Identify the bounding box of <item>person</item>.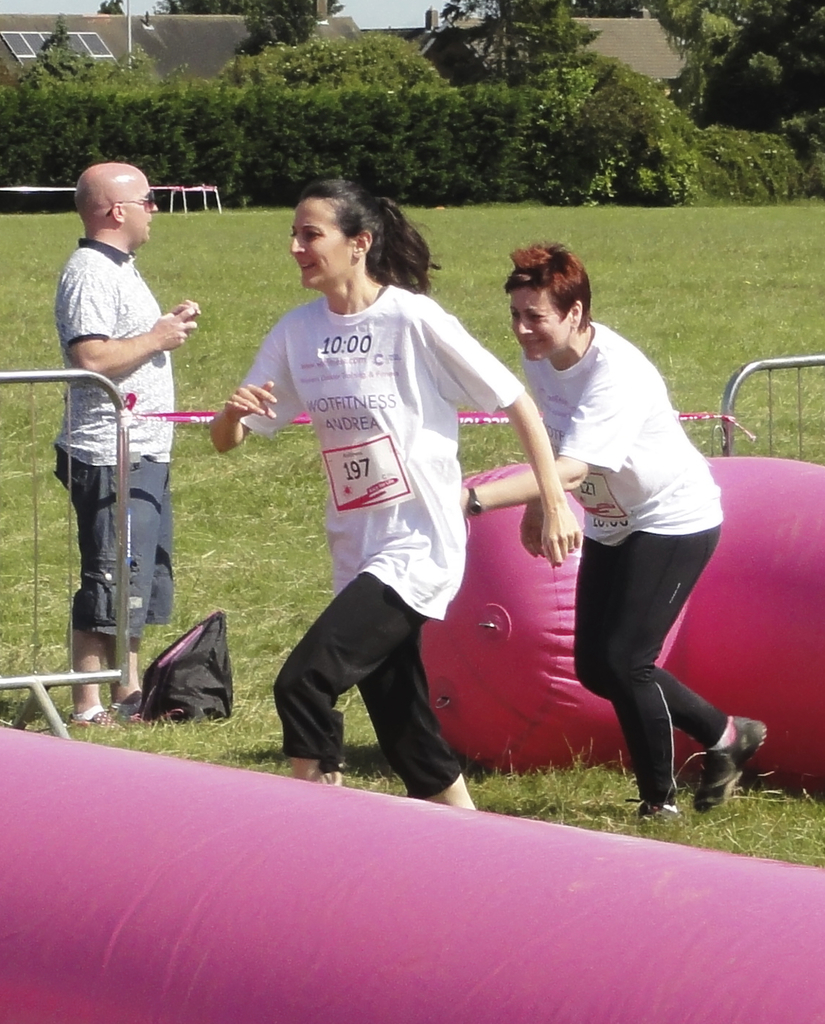
{"x1": 479, "y1": 237, "x2": 737, "y2": 818}.
